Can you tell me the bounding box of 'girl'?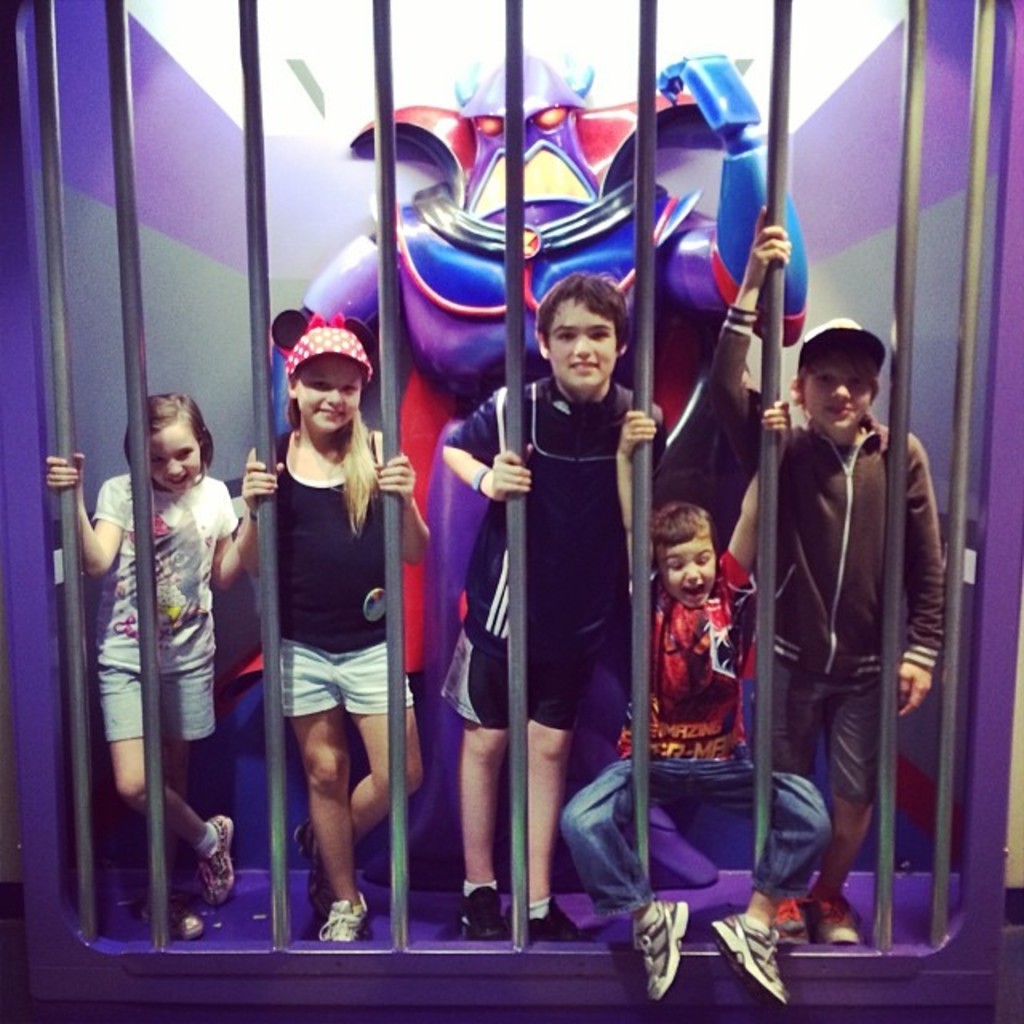
bbox=[42, 390, 254, 902].
